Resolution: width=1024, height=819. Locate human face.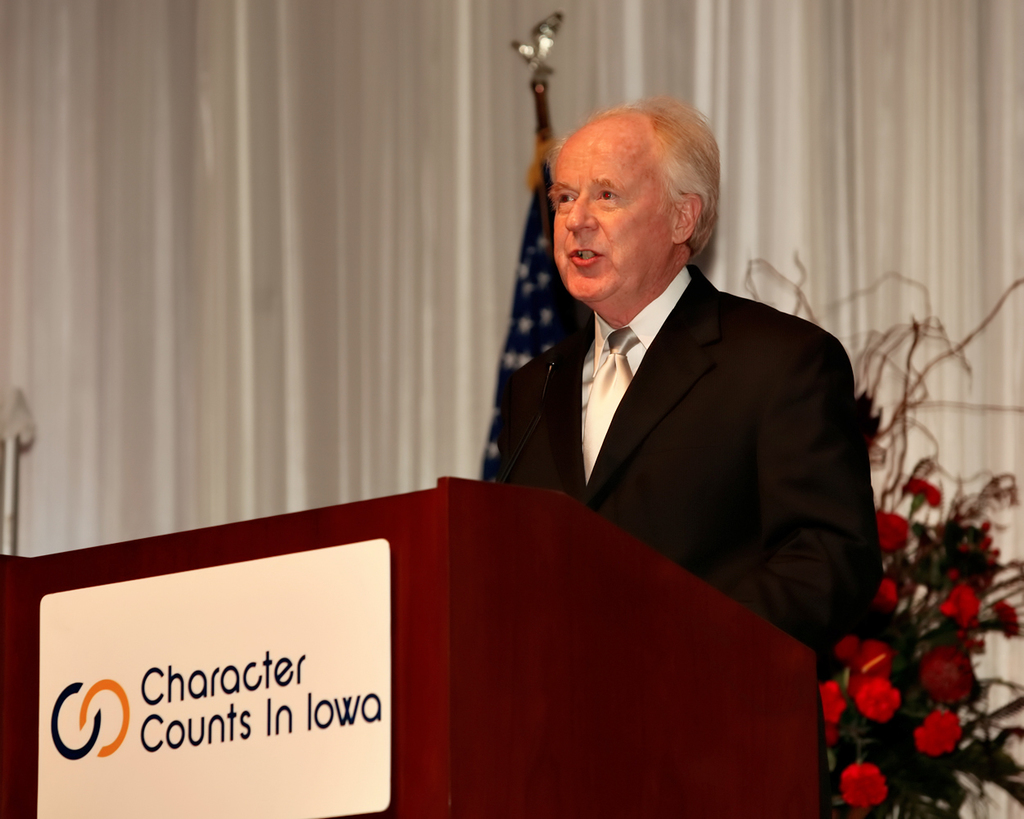
box=[548, 111, 674, 301].
